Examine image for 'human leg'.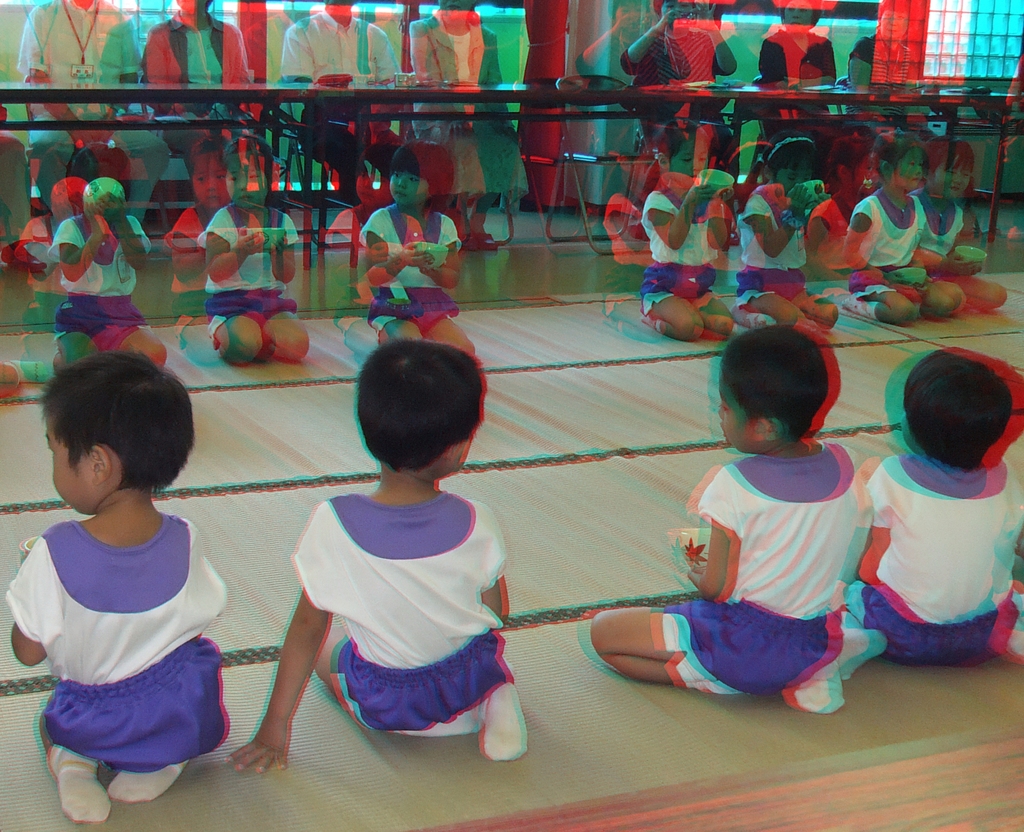
Examination result: l=590, t=593, r=727, b=692.
